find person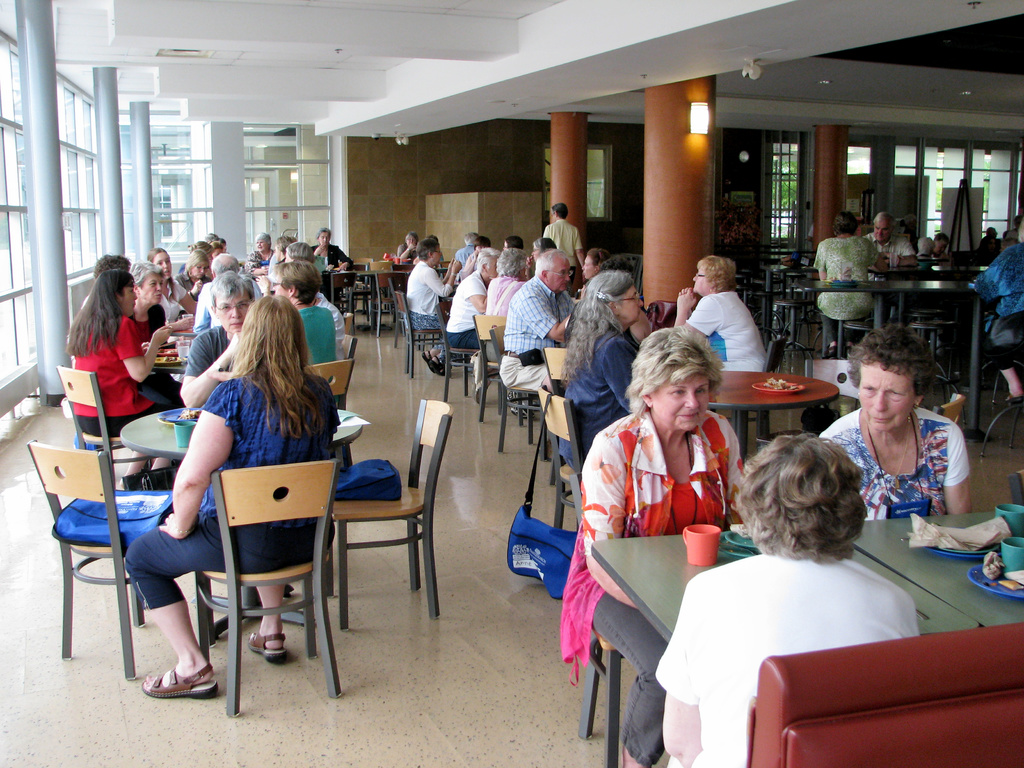
detection(913, 237, 934, 260)
